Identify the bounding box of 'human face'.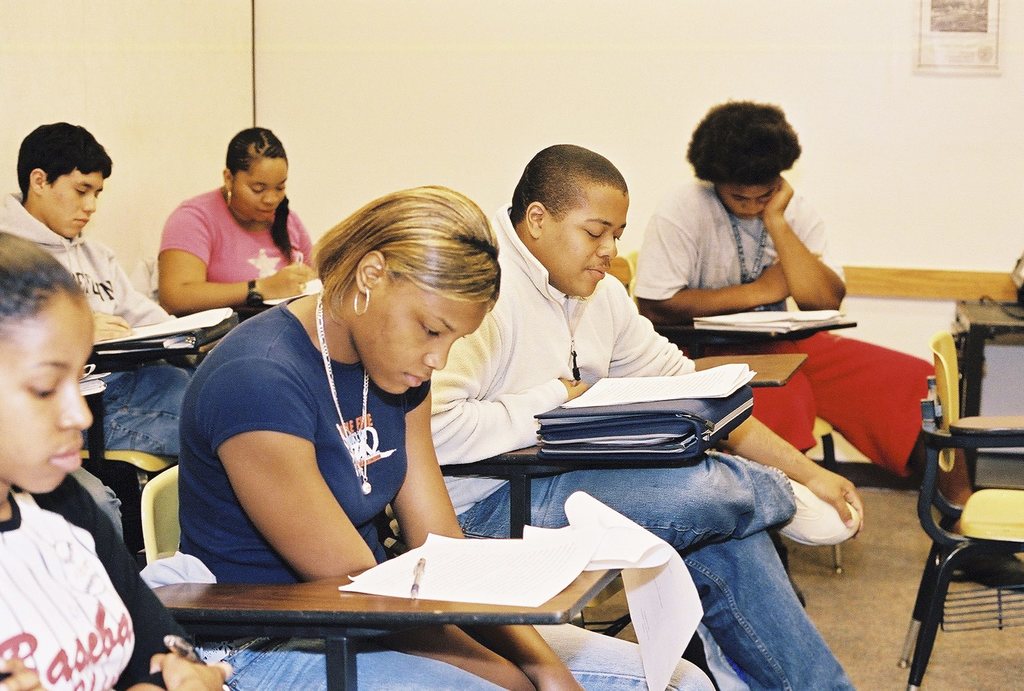
select_region(37, 163, 103, 244).
